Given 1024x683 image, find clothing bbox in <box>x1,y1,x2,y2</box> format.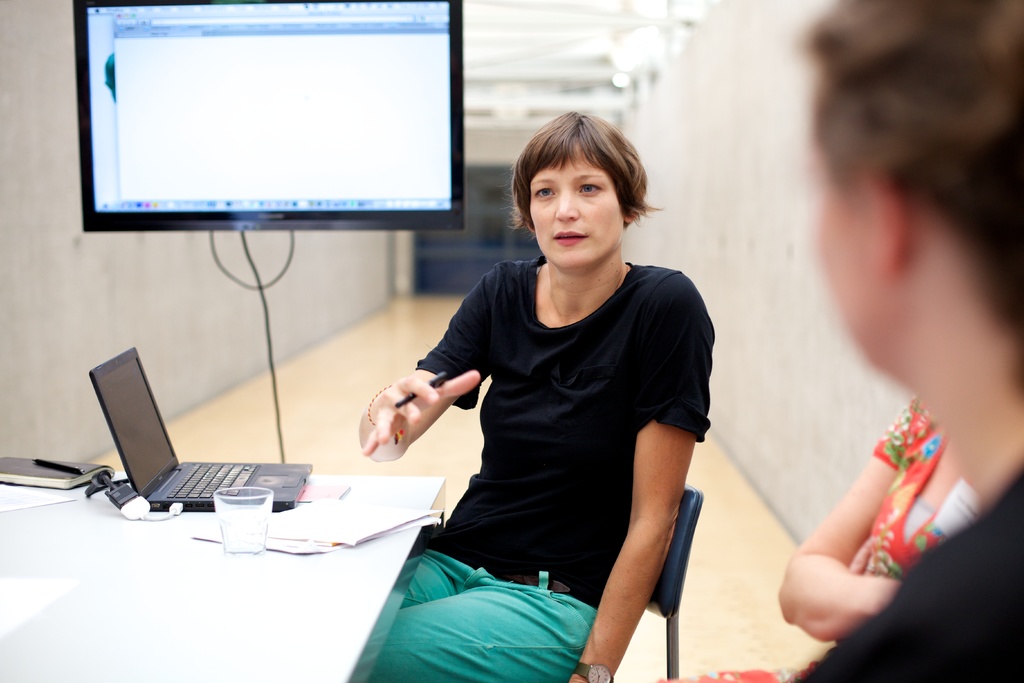
<box>400,218,716,646</box>.
